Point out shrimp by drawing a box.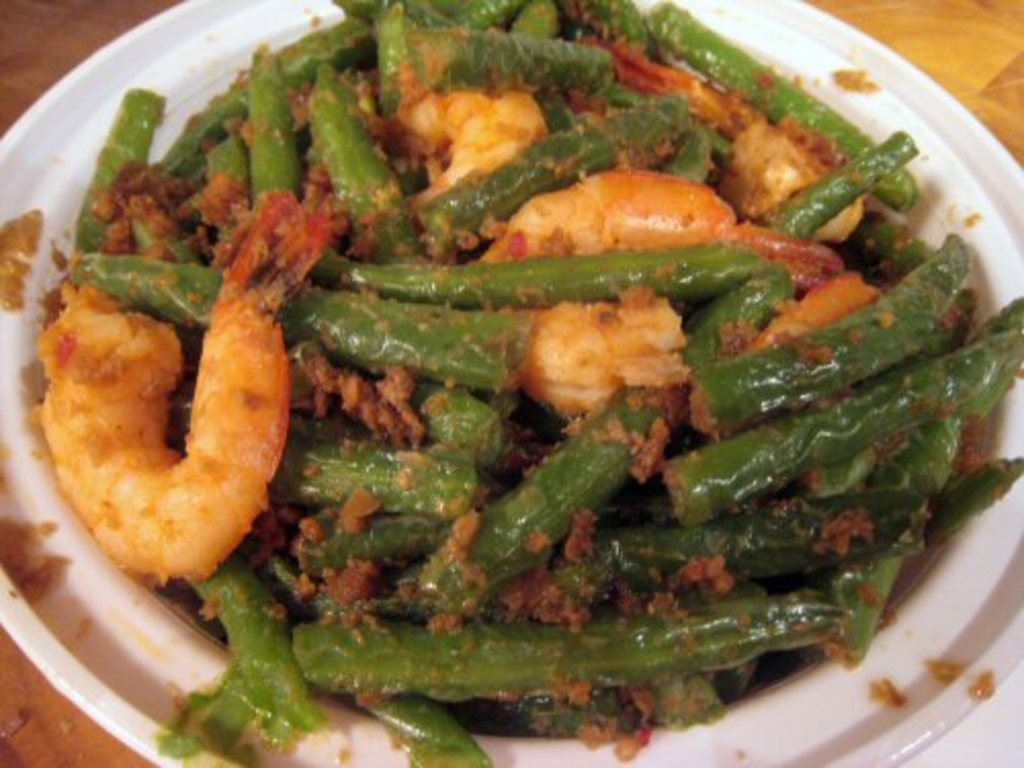
<bbox>752, 268, 879, 356</bbox>.
